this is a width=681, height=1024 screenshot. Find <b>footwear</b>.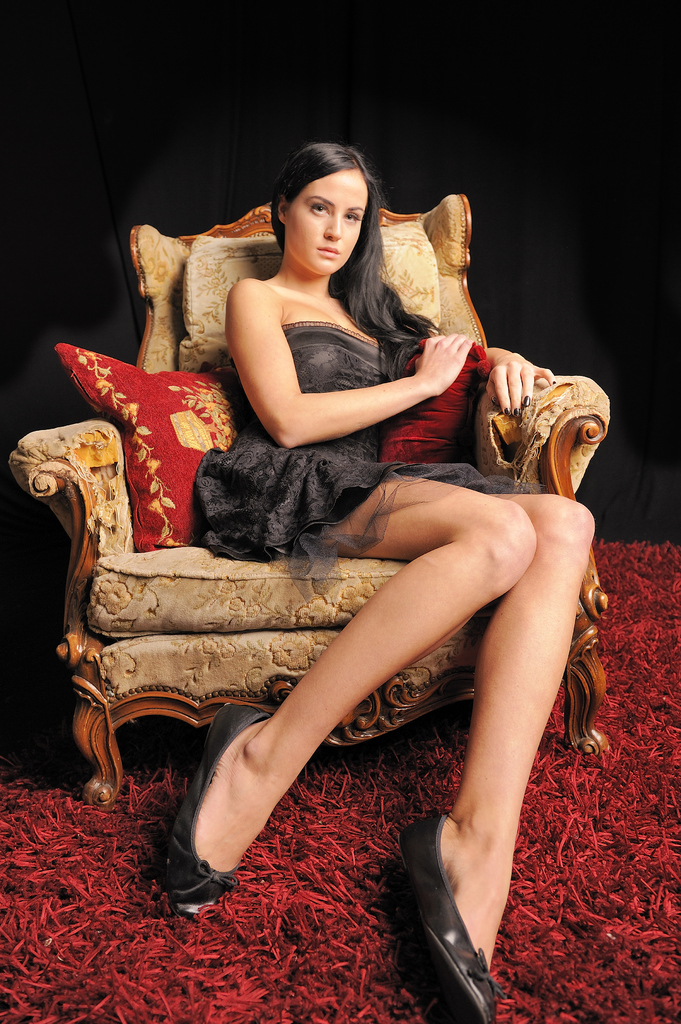
Bounding box: left=395, top=807, right=513, bottom=1014.
